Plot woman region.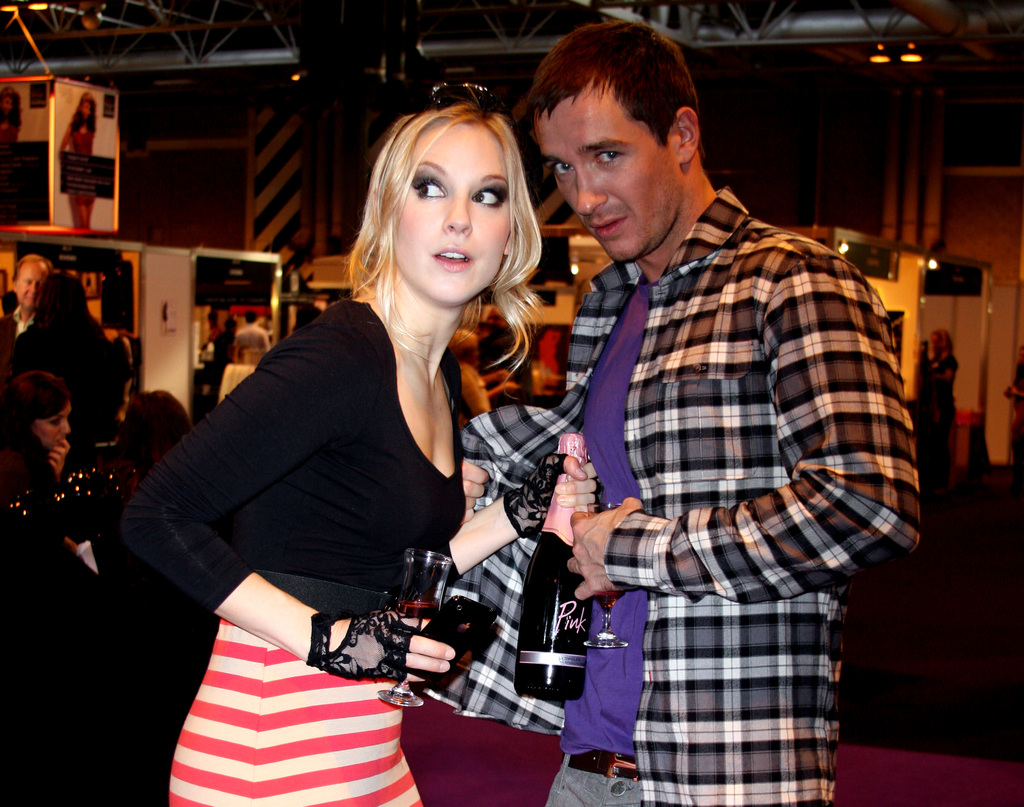
Plotted at region(0, 356, 91, 494).
